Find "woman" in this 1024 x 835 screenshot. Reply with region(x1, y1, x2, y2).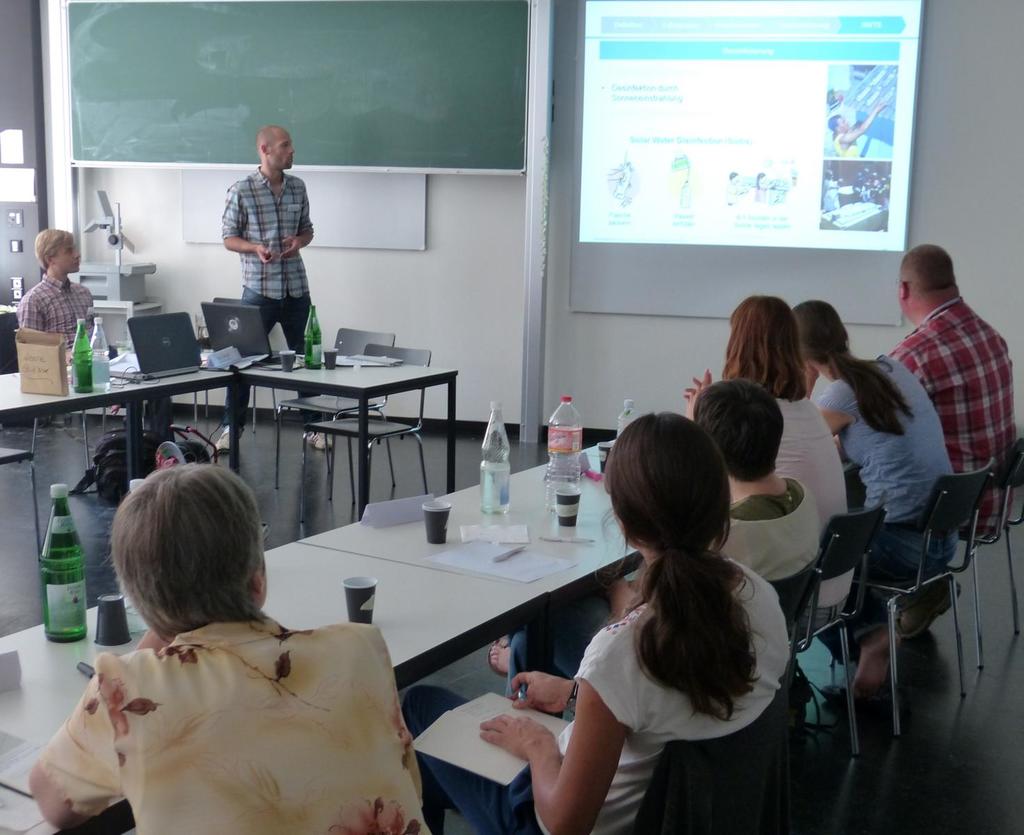
region(790, 292, 966, 694).
